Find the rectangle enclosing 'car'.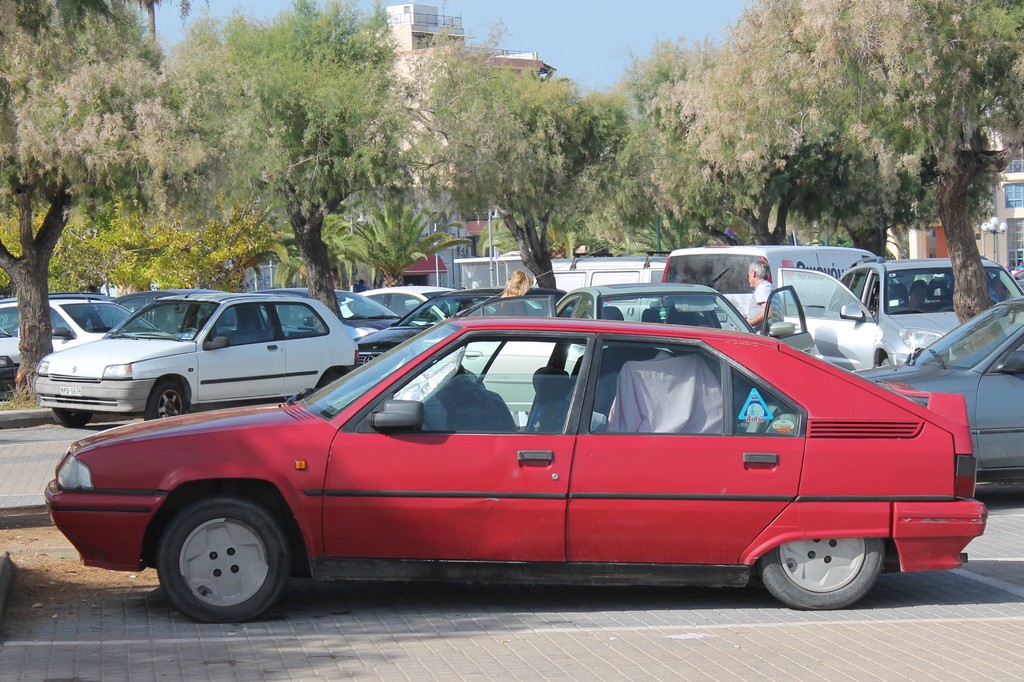
{"left": 551, "top": 276, "right": 824, "bottom": 364}.
